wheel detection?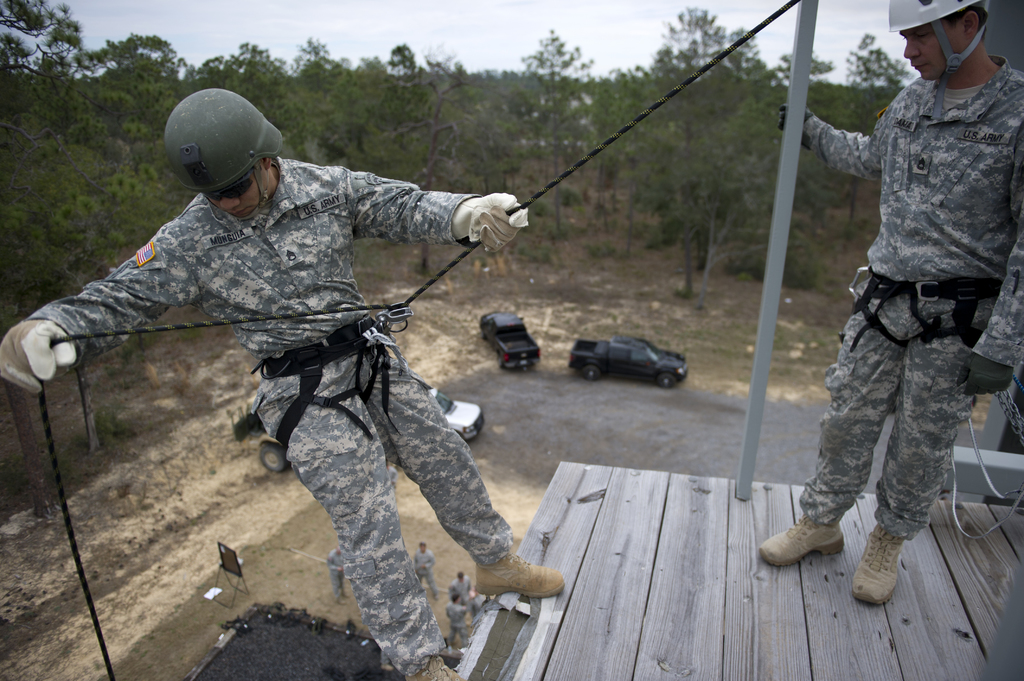
[582,365,600,381]
